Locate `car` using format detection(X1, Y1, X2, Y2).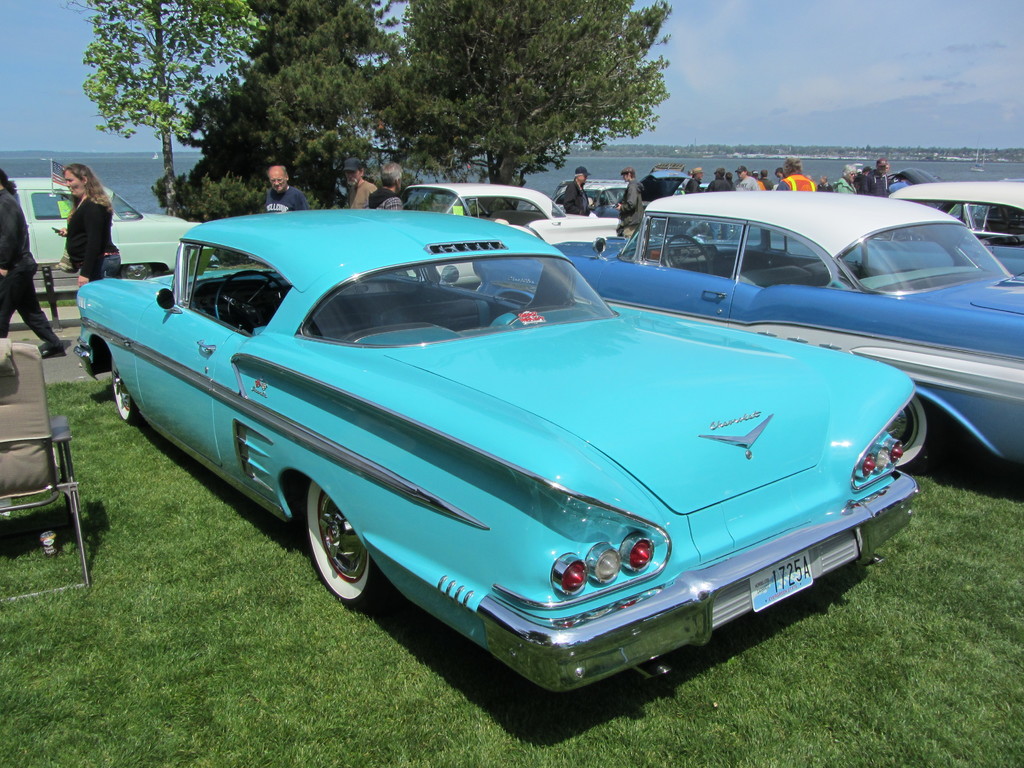
detection(405, 184, 563, 232).
